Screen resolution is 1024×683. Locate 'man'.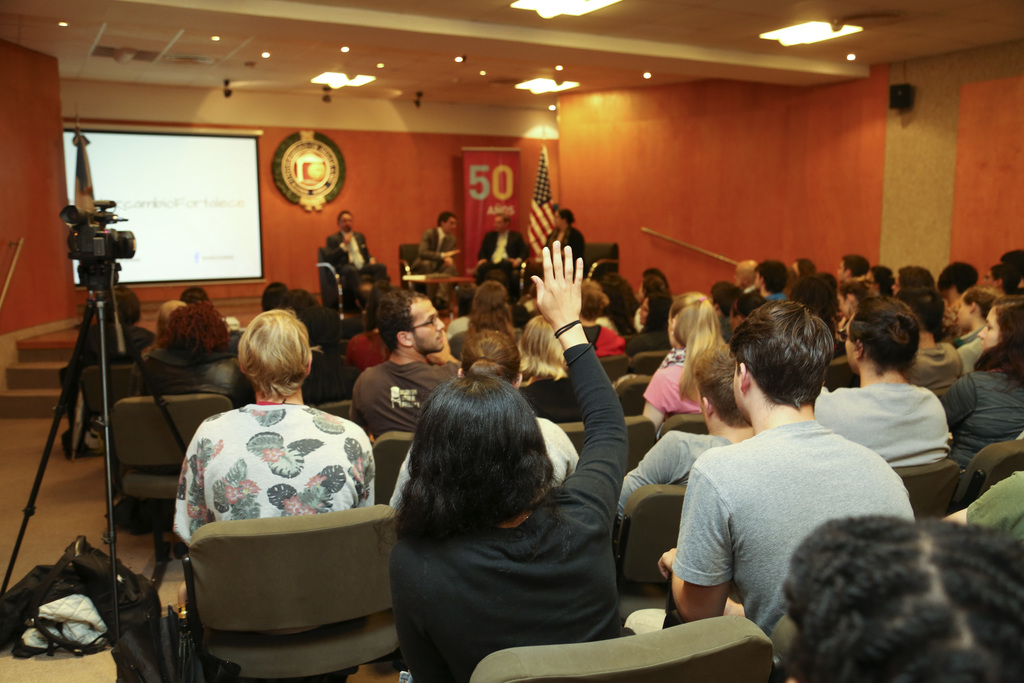
[652, 306, 930, 645].
